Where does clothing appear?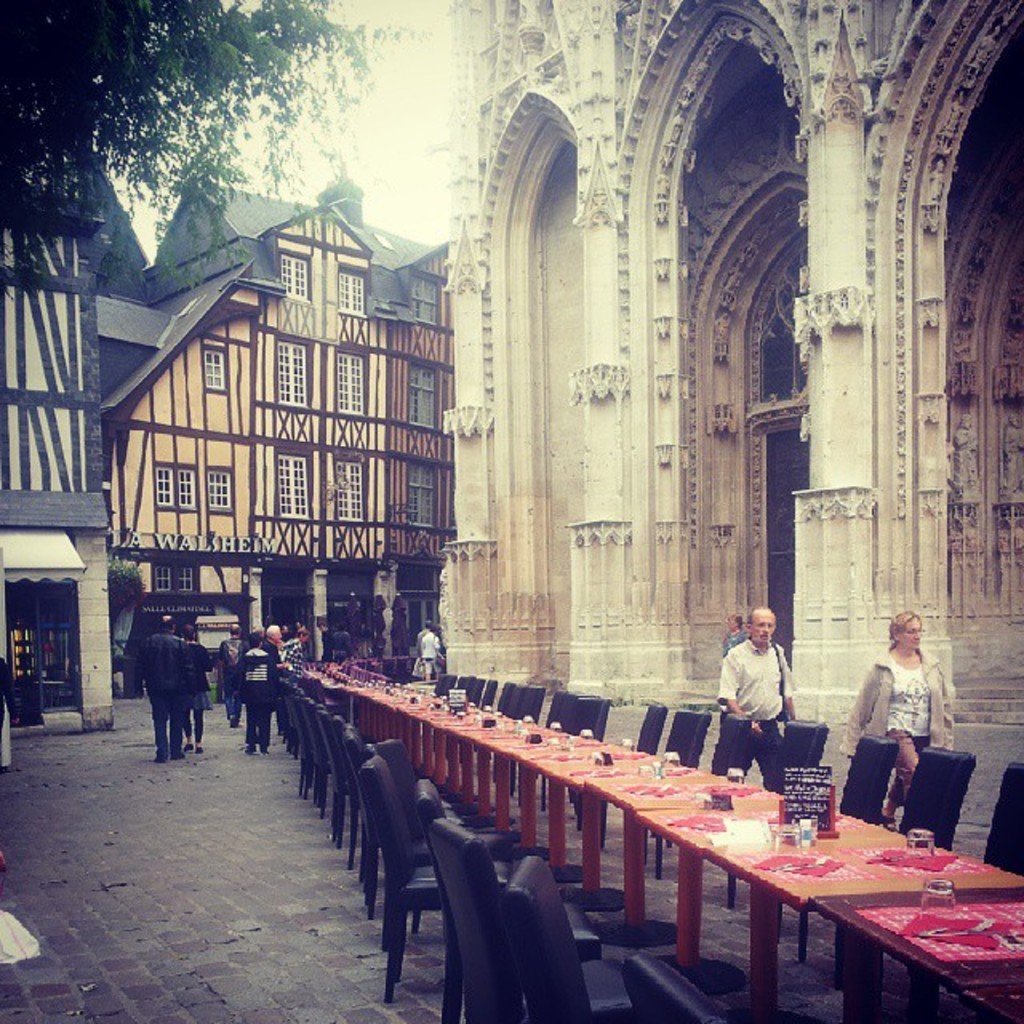
Appears at 714,616,811,760.
